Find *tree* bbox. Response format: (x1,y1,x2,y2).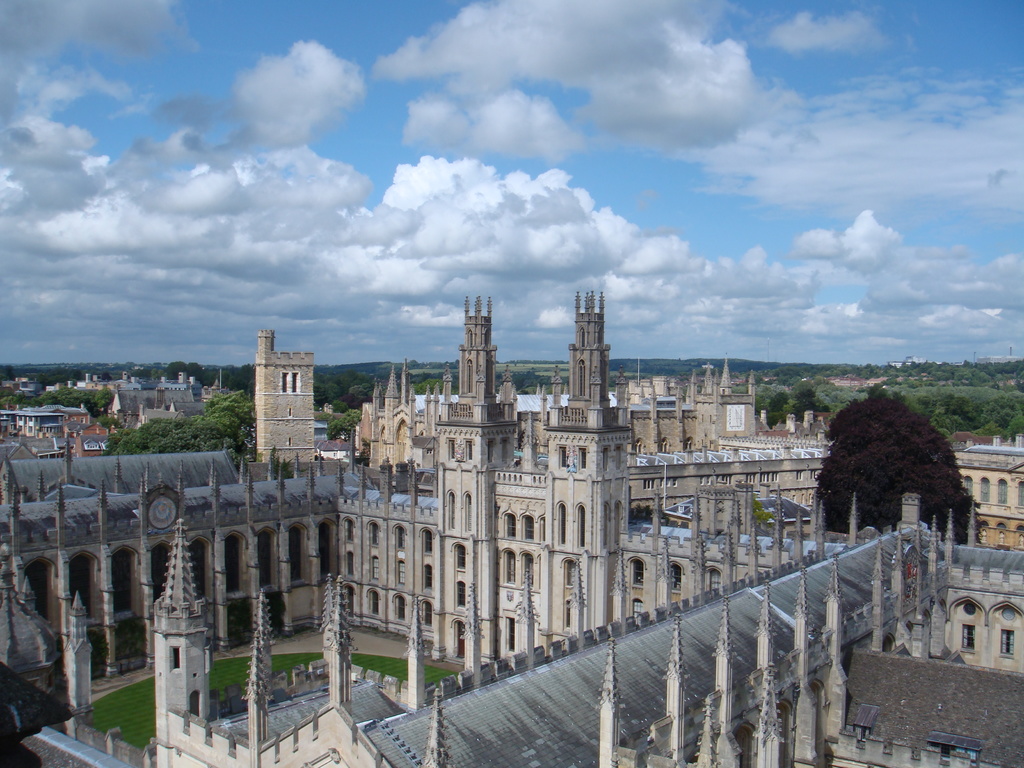
(239,363,259,385).
